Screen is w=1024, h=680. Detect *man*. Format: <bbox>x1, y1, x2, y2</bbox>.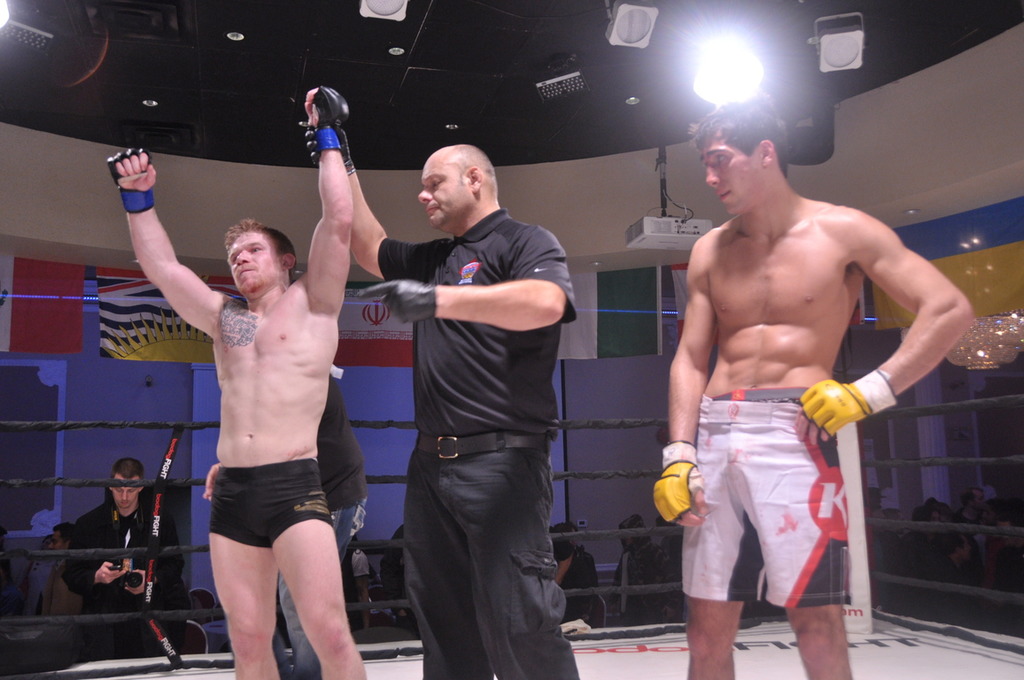
<bbox>655, 112, 948, 663</bbox>.
